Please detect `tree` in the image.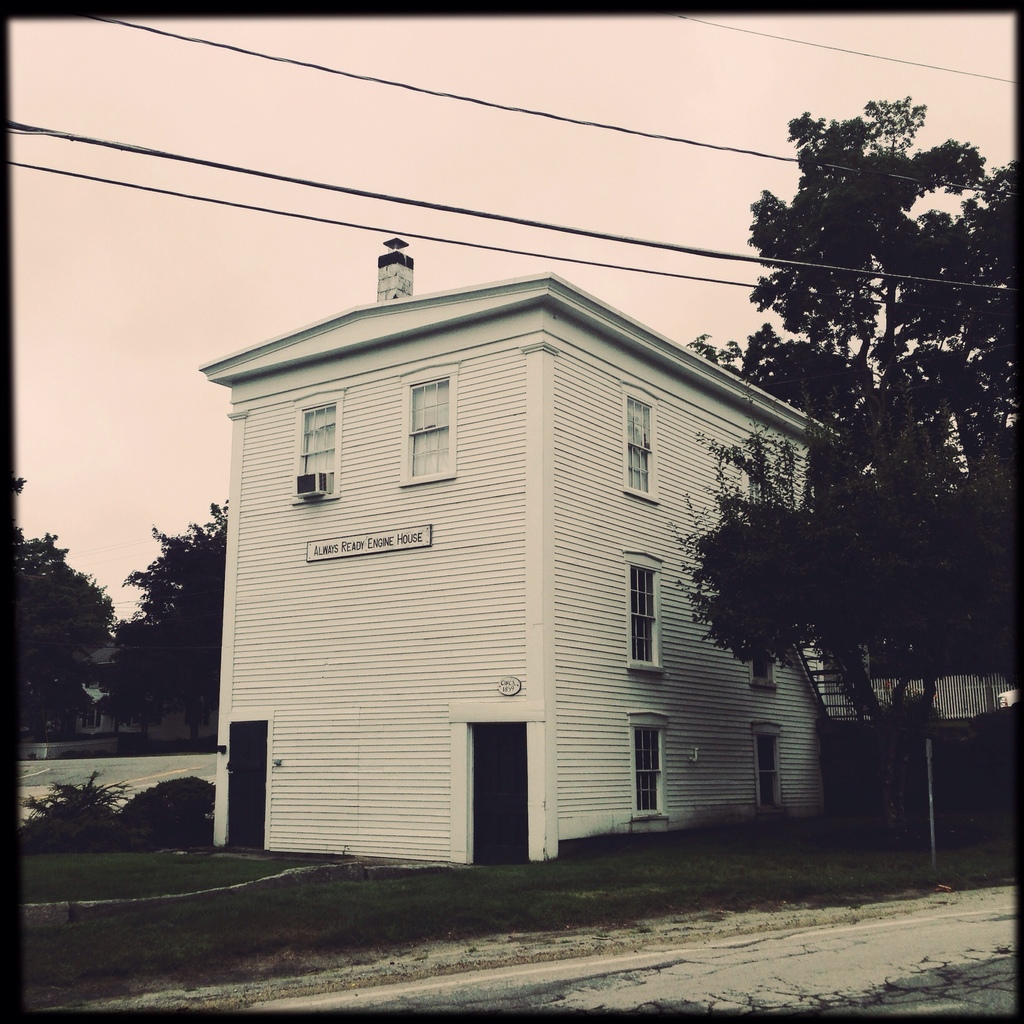
97:499:232:744.
